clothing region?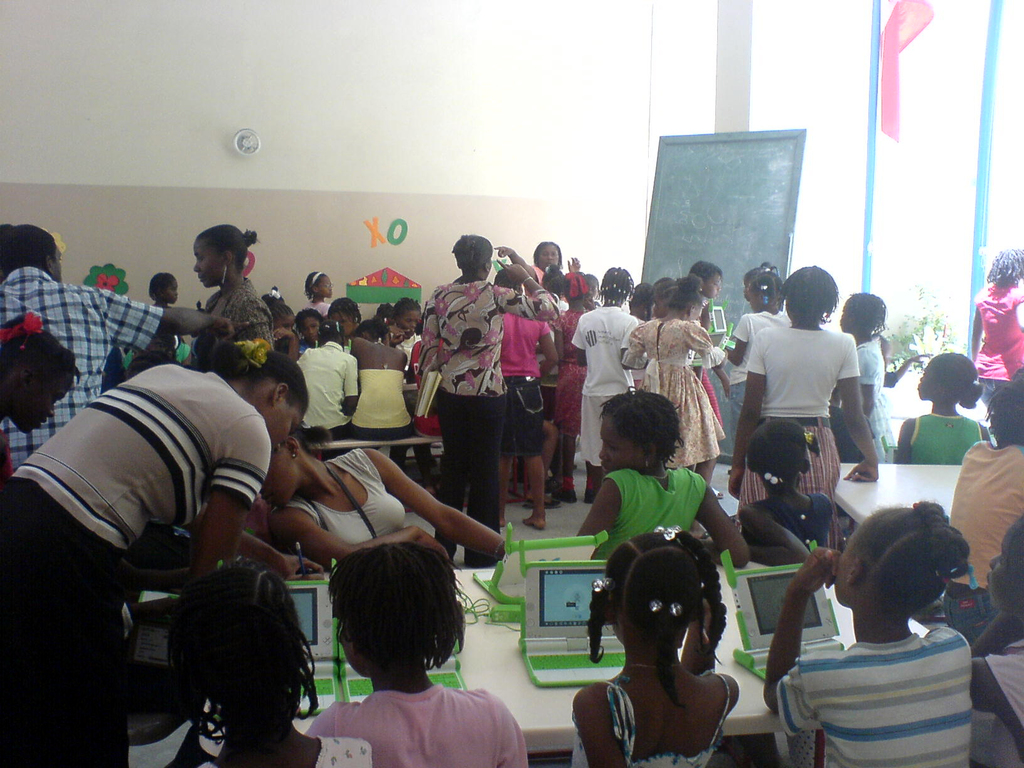
bbox(973, 280, 1023, 447)
